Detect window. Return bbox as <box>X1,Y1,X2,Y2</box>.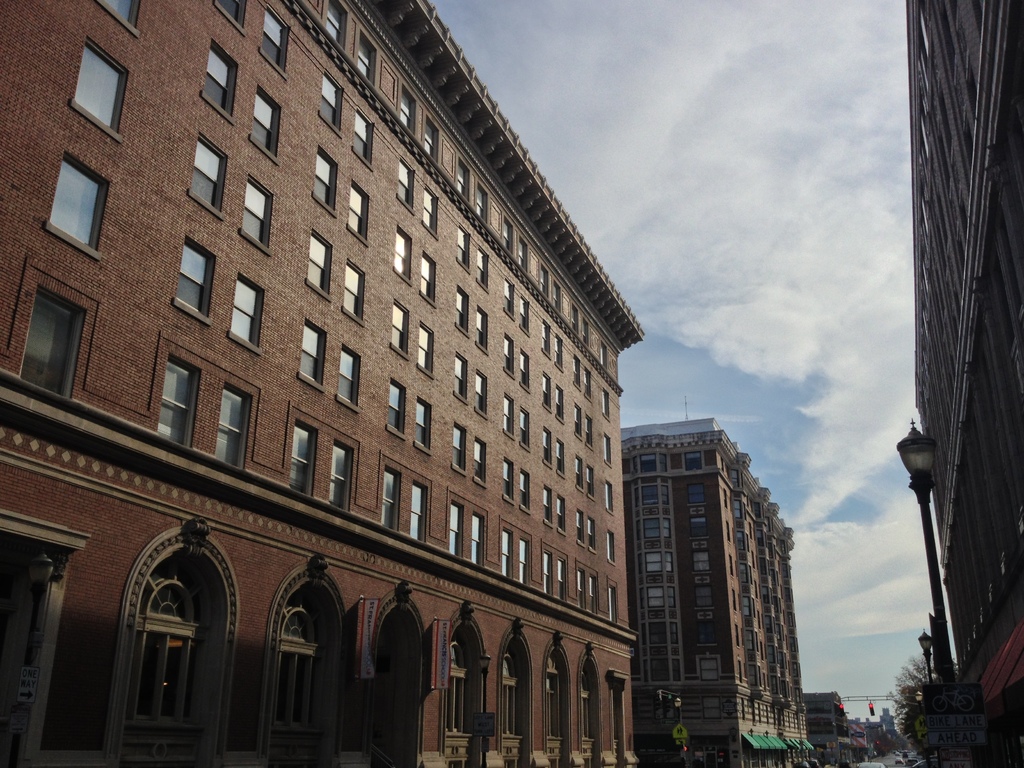
<box>721,456,723,474</box>.
